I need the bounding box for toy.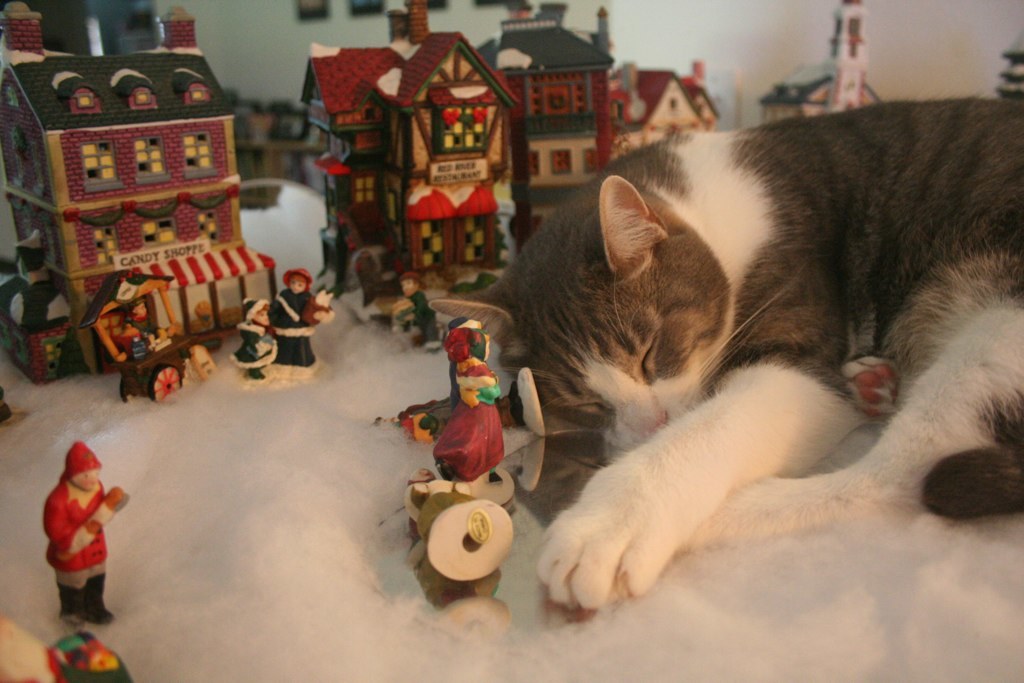
Here it is: Rect(306, 1, 543, 293).
